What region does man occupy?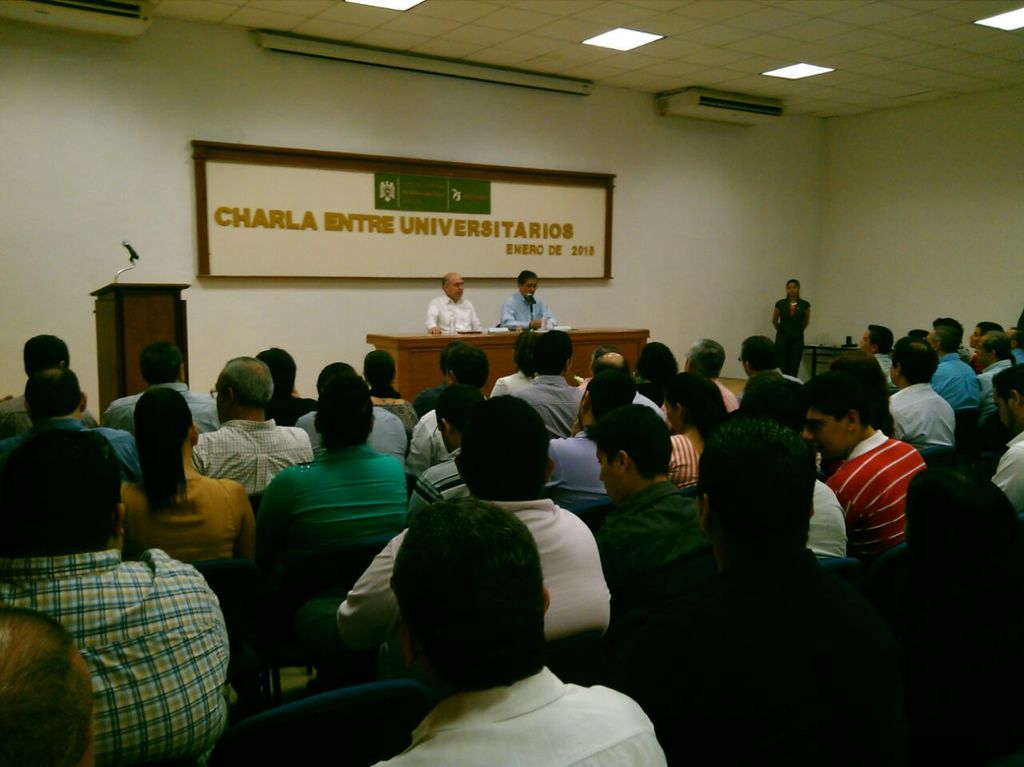
<region>818, 385, 942, 577</region>.
